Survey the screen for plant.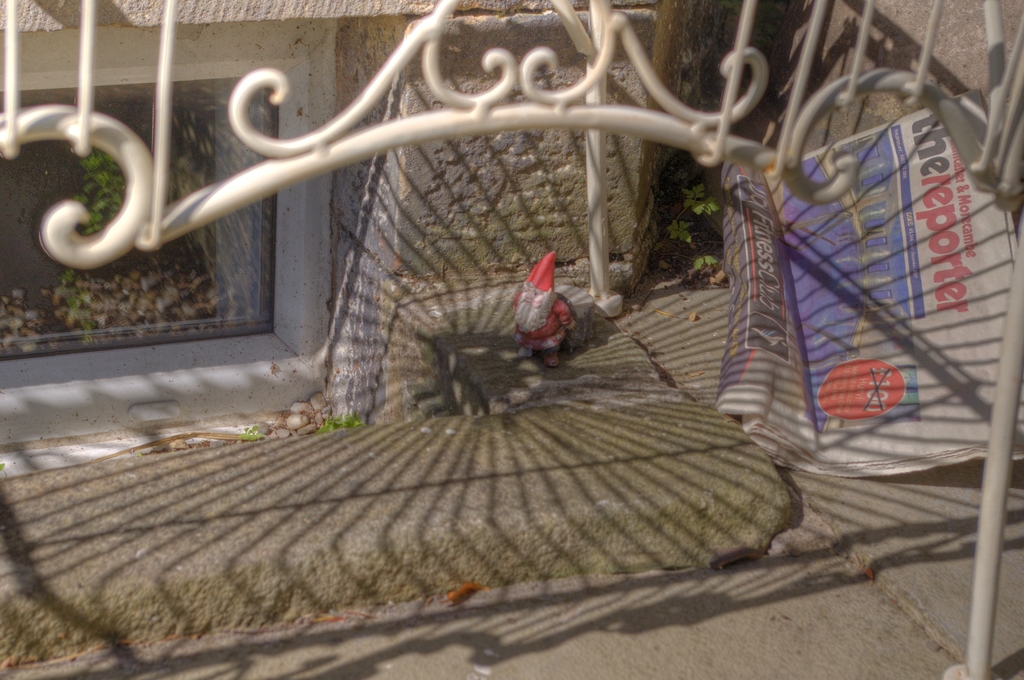
Survey found: bbox=(663, 185, 716, 241).
